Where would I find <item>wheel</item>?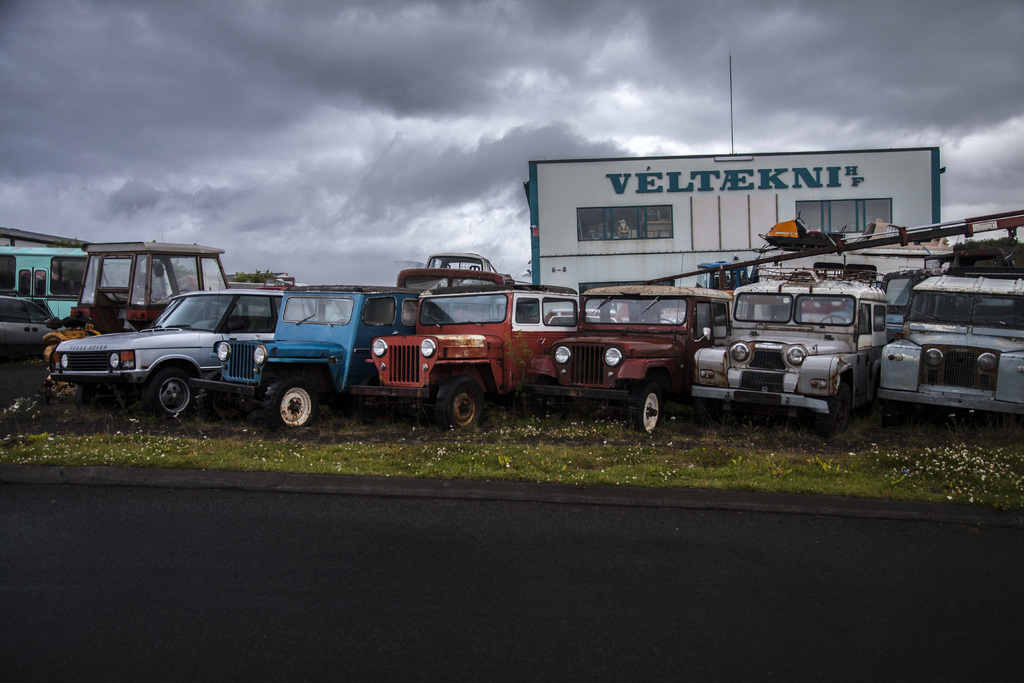
At <region>518, 375, 568, 419</region>.
